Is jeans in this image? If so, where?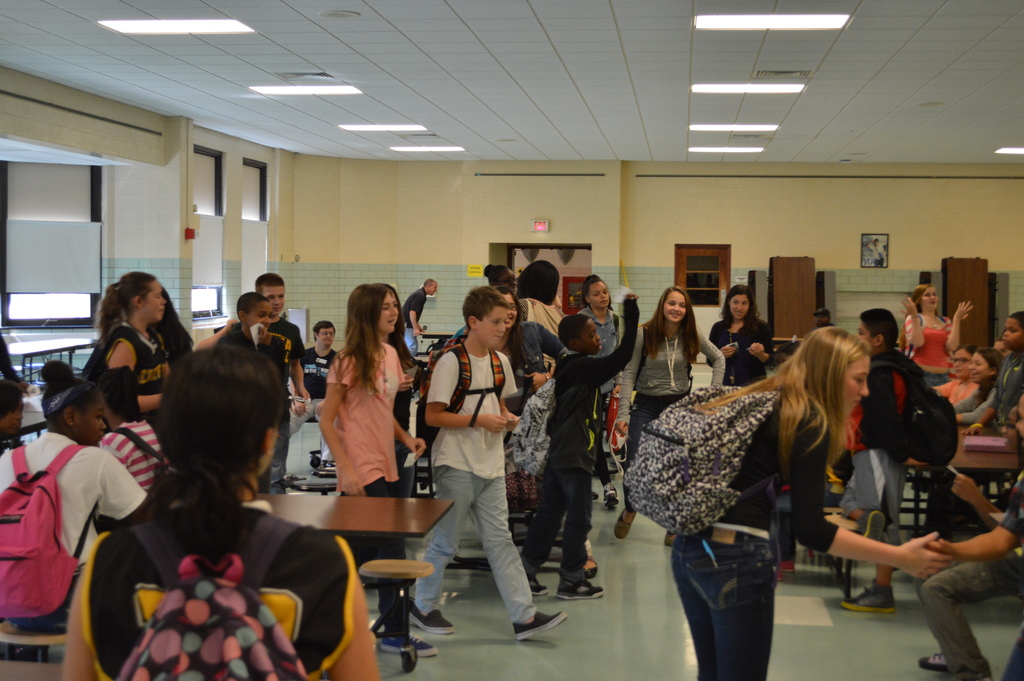
Yes, at 522/466/593/585.
